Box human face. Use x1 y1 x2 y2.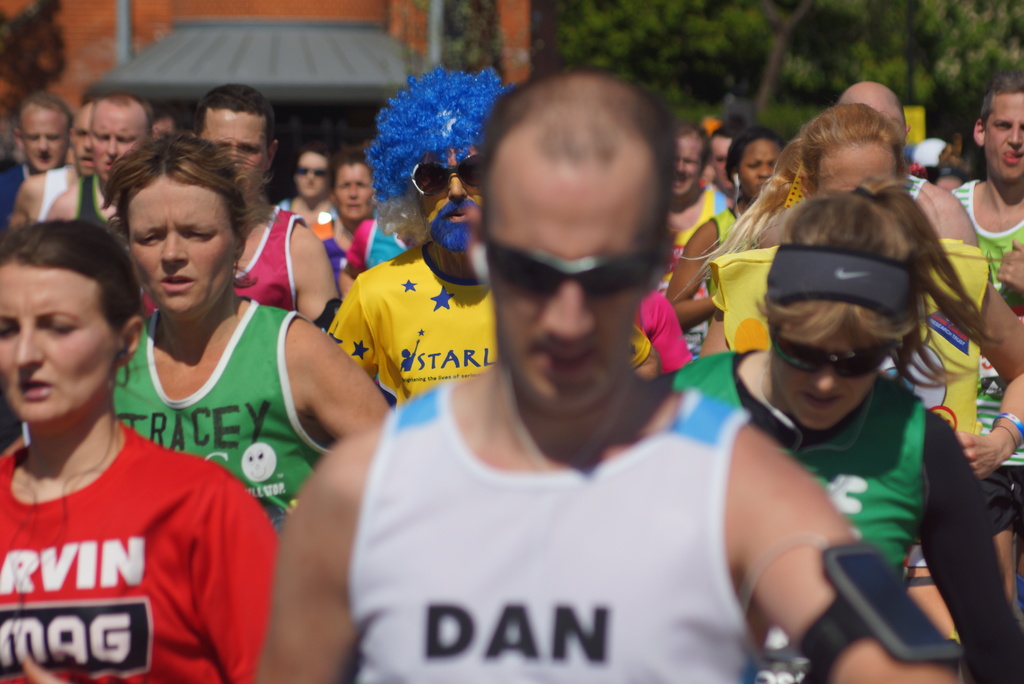
404 142 483 246.
